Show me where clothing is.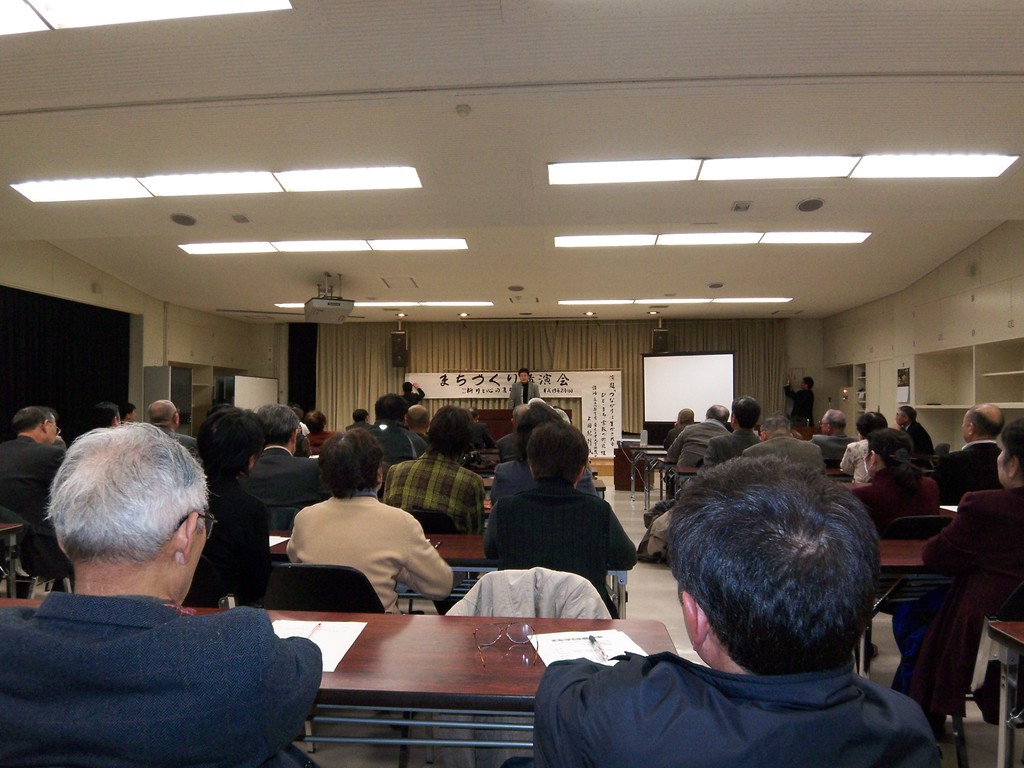
clothing is at box=[491, 451, 602, 505].
